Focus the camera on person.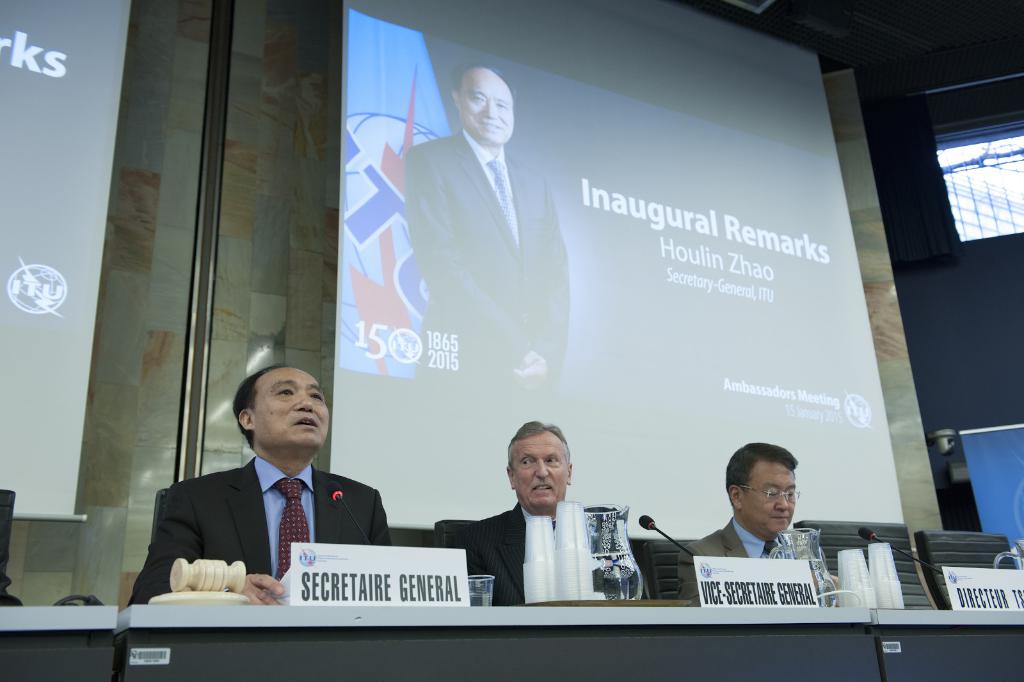
Focus region: 682:437:836:599.
